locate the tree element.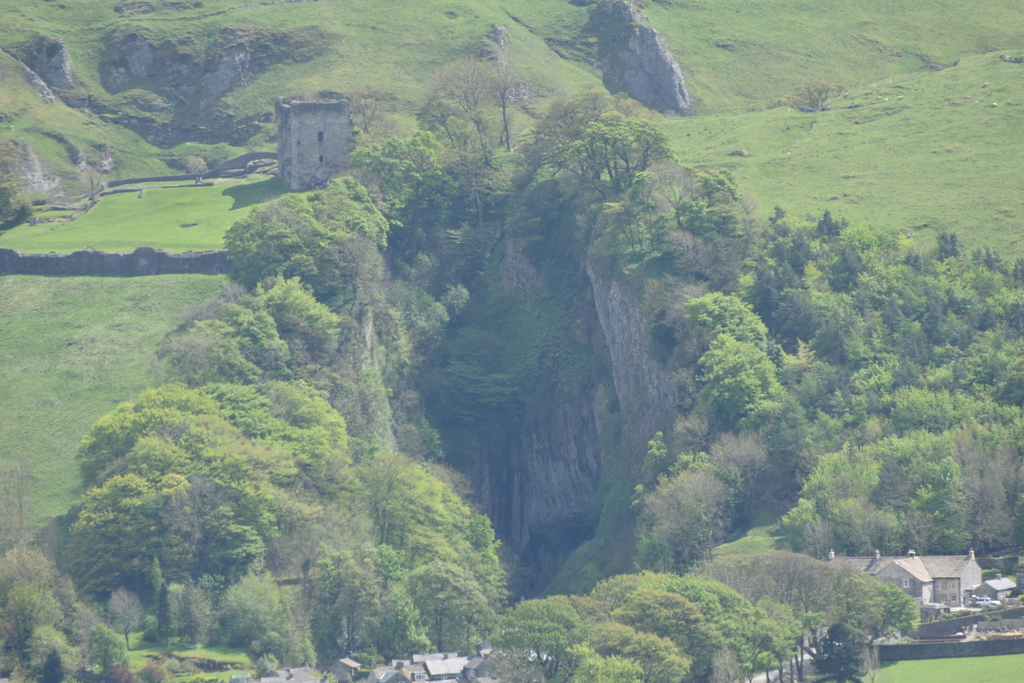
Element bbox: l=442, t=47, r=548, b=154.
